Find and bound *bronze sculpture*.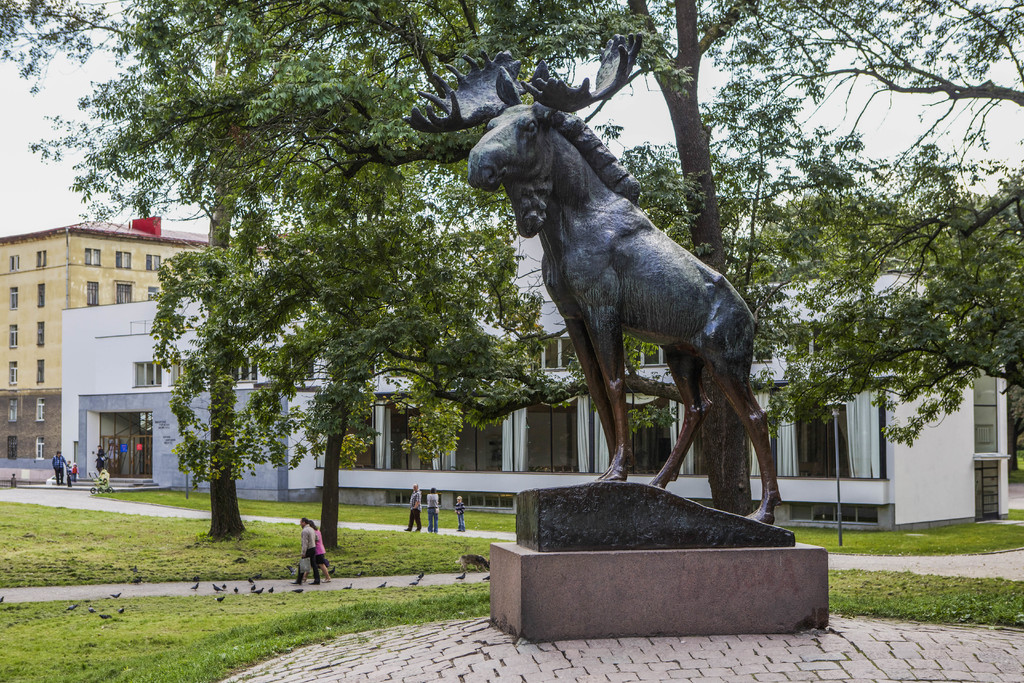
Bound: <region>460, 32, 772, 523</region>.
